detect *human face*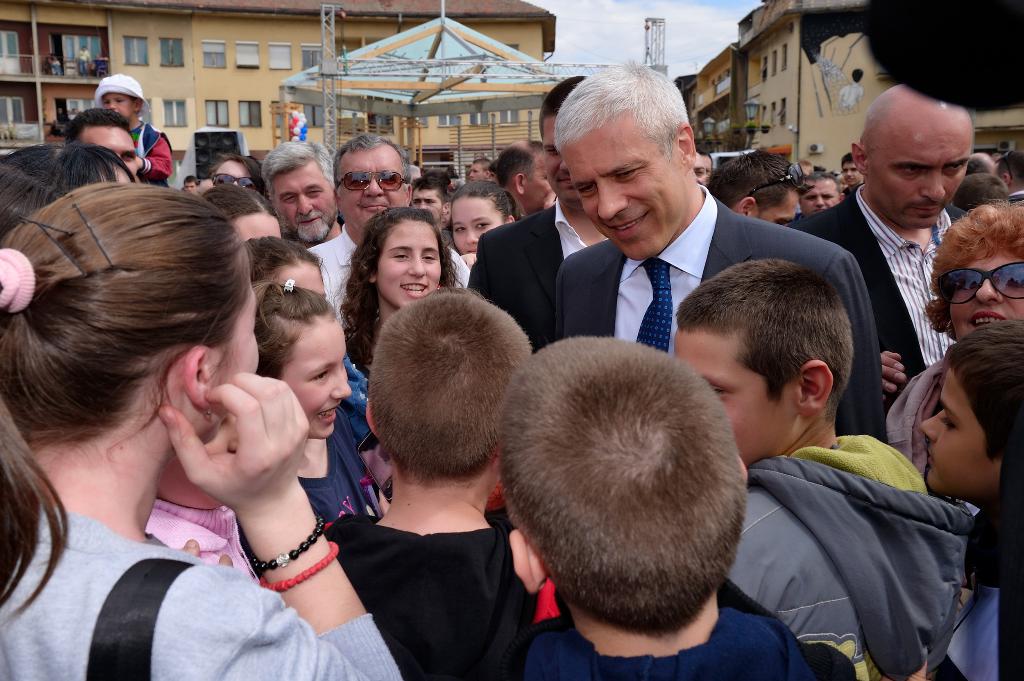
{"x1": 558, "y1": 115, "x2": 688, "y2": 262}
